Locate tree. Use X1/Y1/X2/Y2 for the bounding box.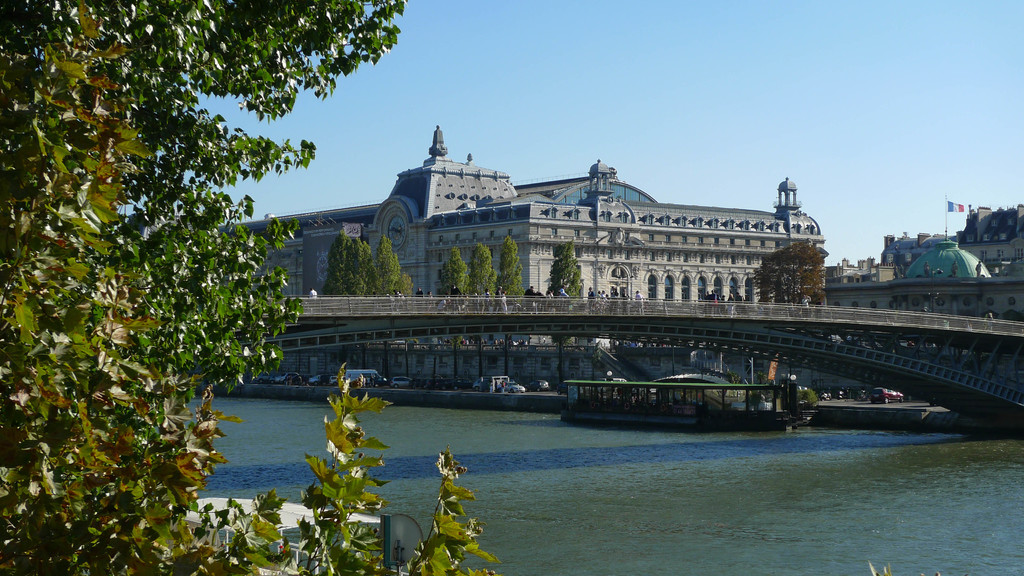
0/0/500/575.
